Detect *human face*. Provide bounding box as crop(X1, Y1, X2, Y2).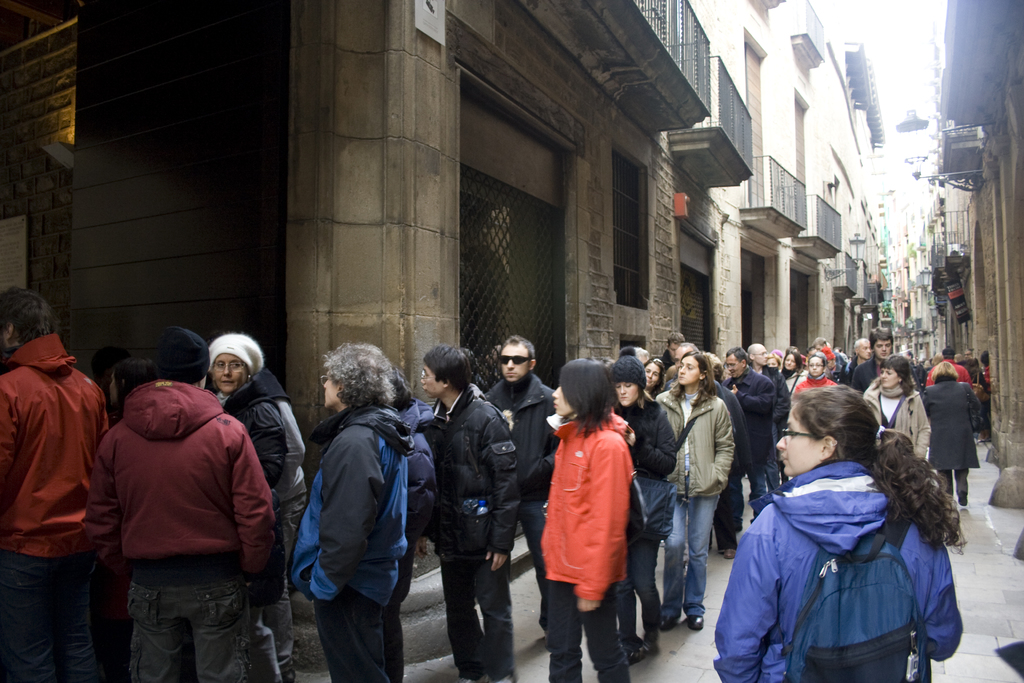
crop(646, 358, 664, 388).
